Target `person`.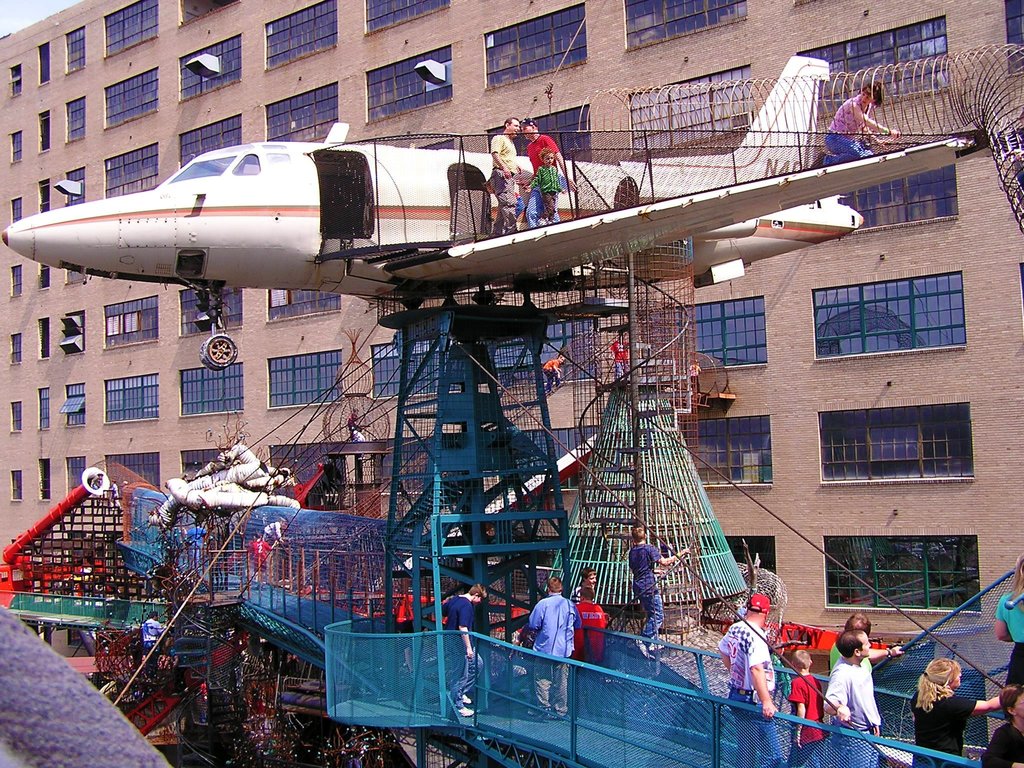
Target region: 572,581,612,666.
